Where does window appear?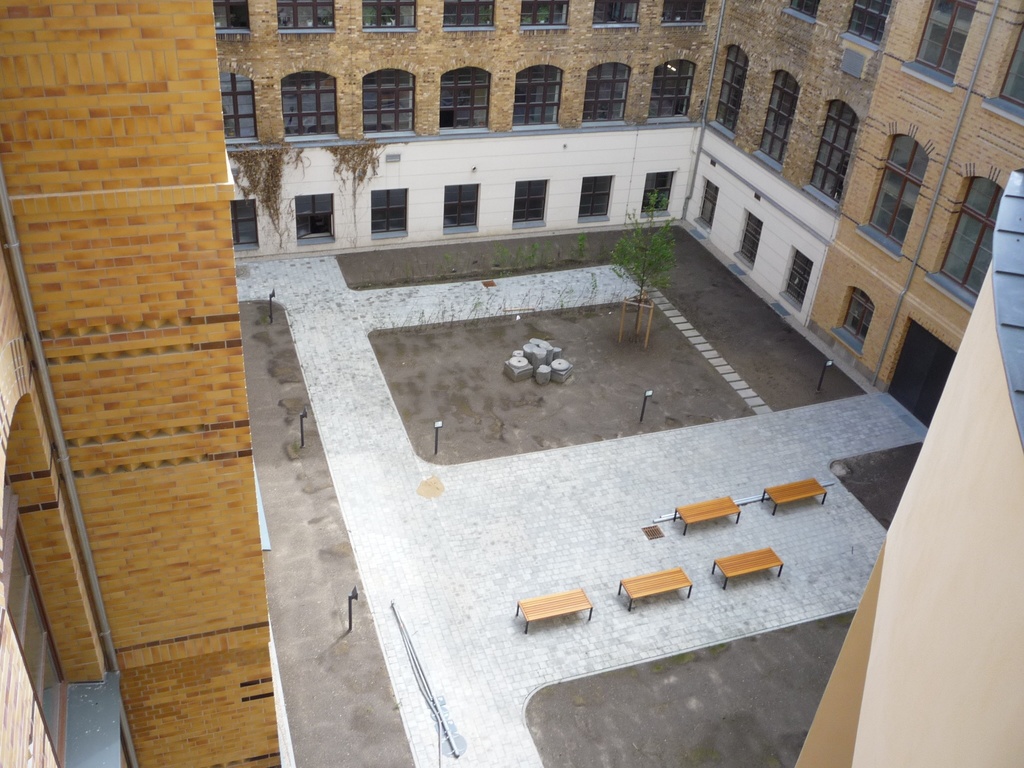
Appears at (left=584, top=0, right=636, bottom=30).
